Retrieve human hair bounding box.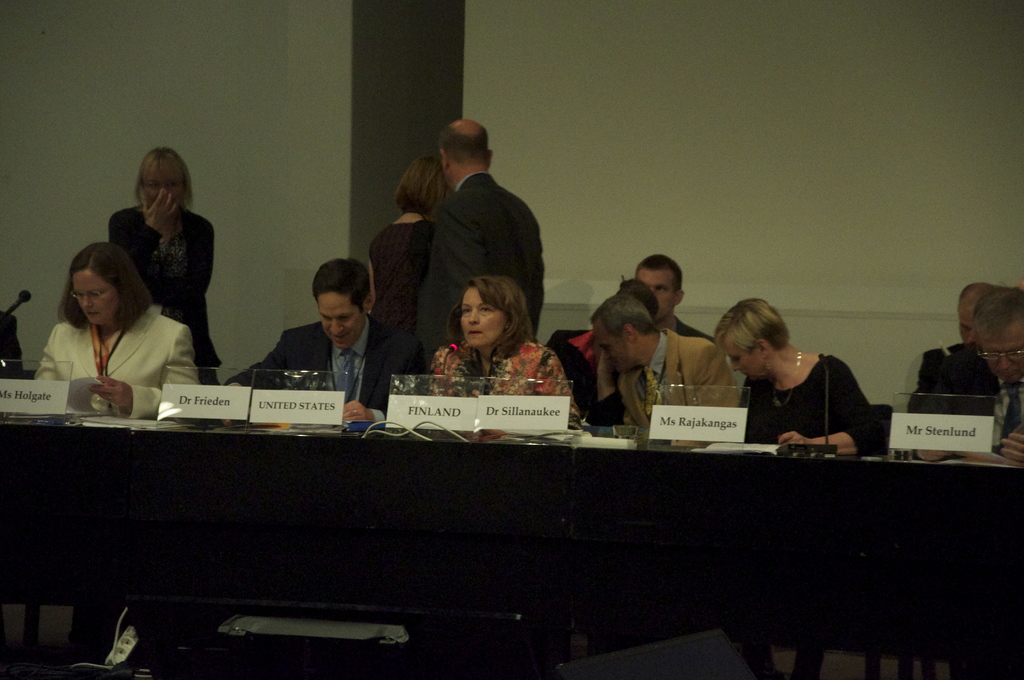
Bounding box: [x1=616, y1=275, x2=661, y2=318].
